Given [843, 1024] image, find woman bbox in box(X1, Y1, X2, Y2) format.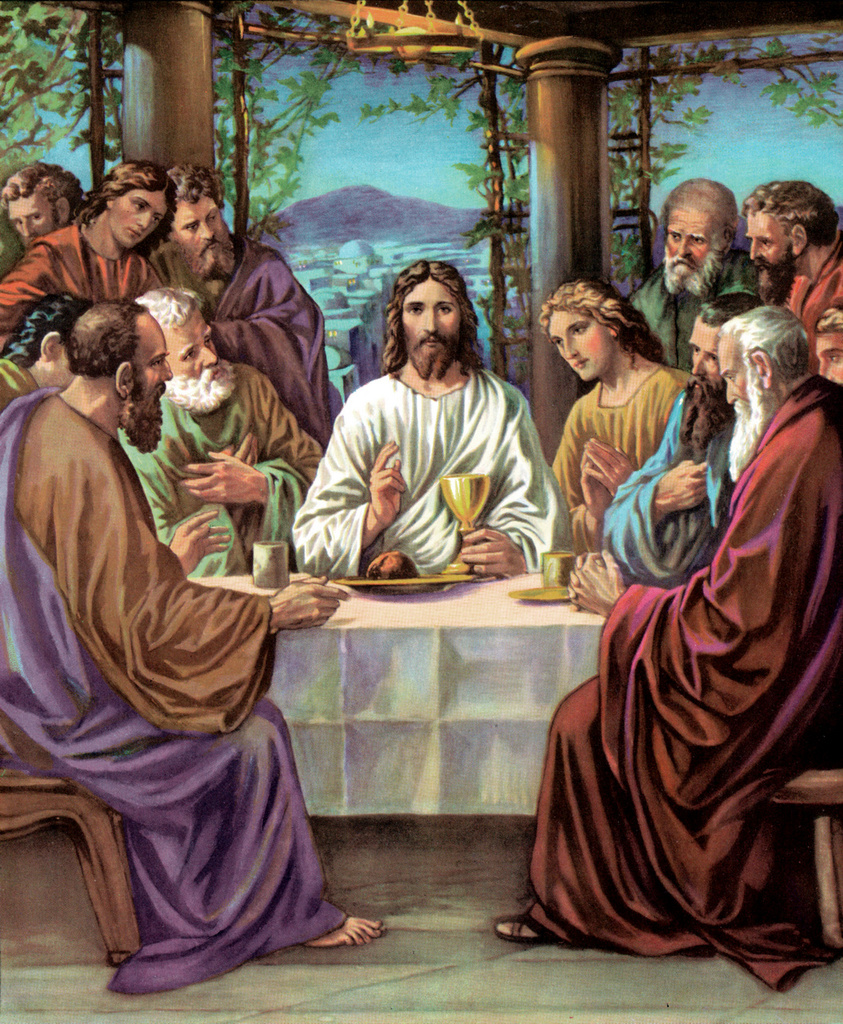
box(0, 158, 177, 354).
